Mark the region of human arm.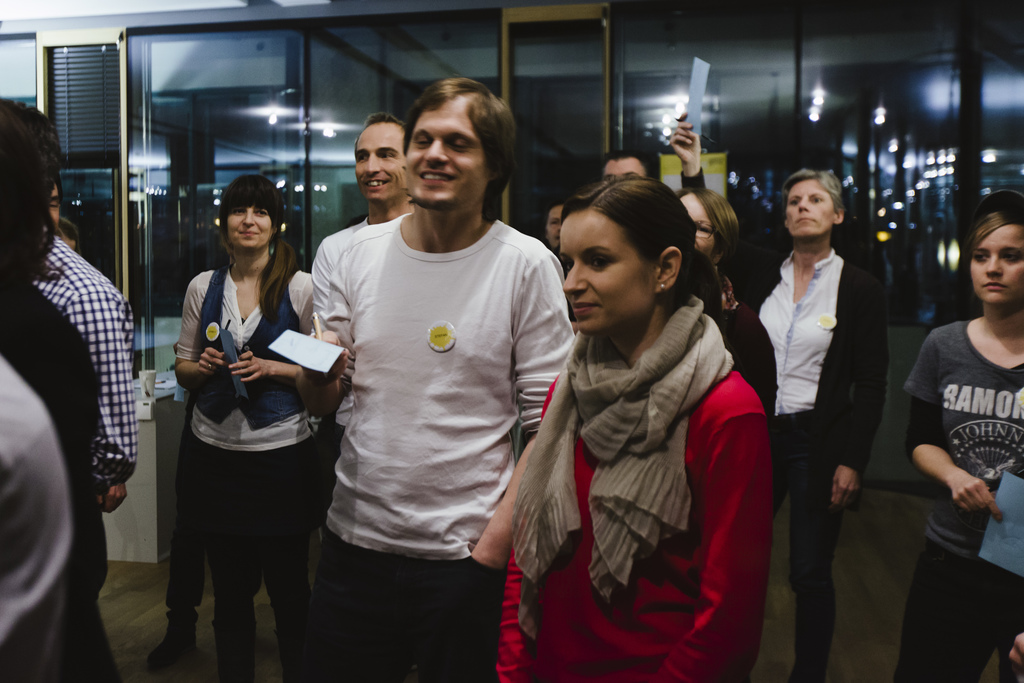
Region: 62, 286, 142, 514.
